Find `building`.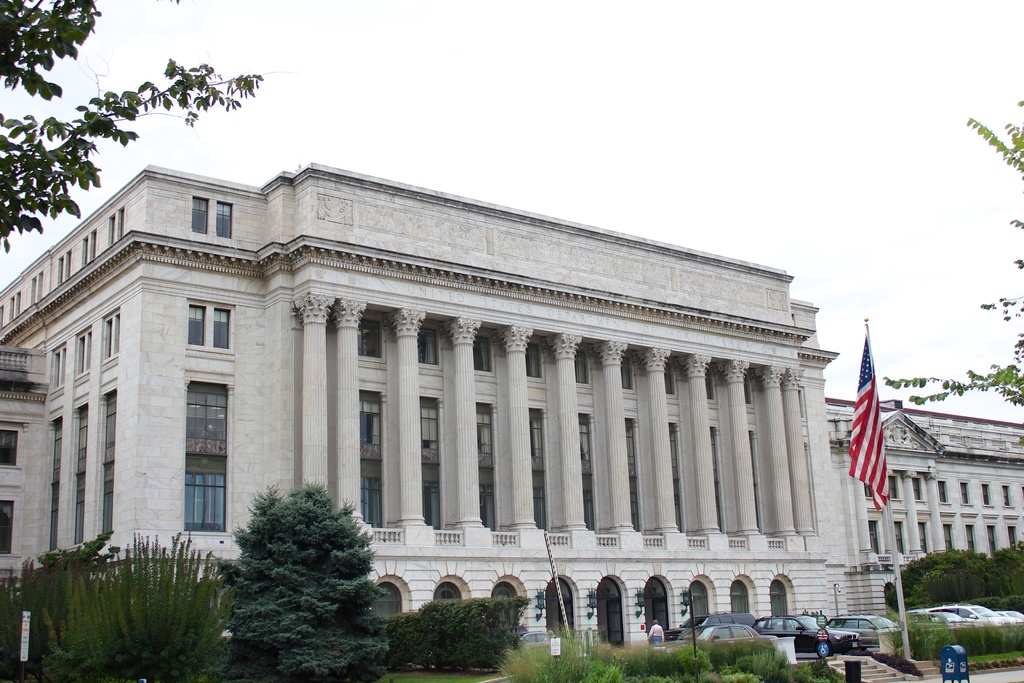
rect(0, 158, 841, 652).
